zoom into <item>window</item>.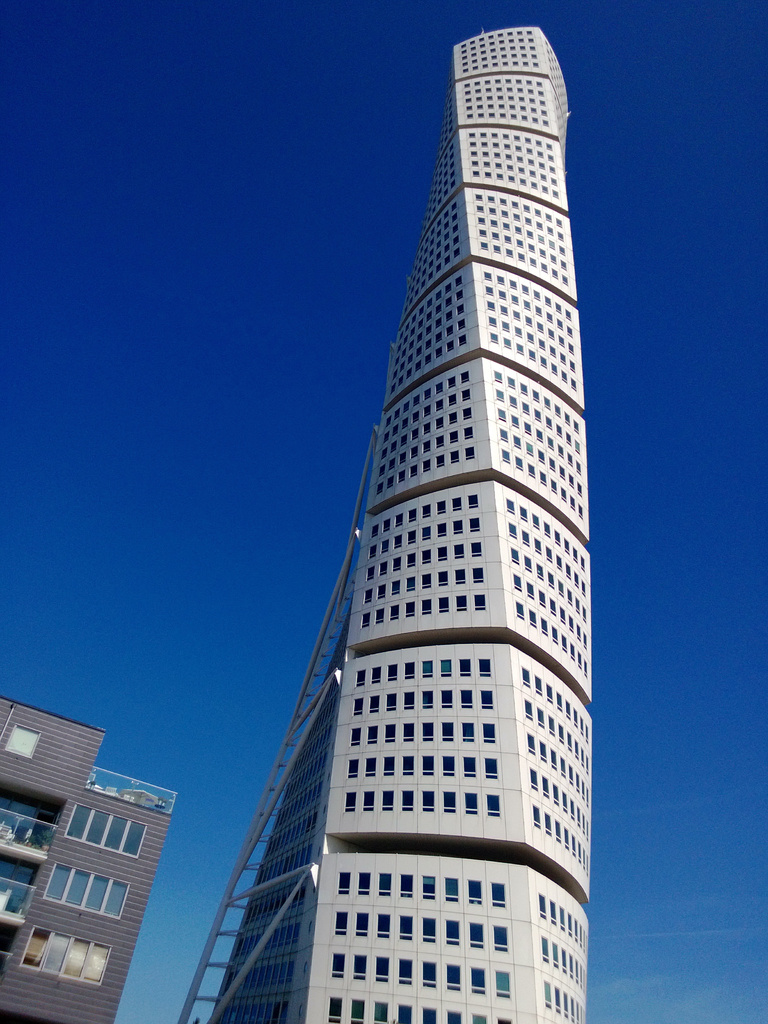
Zoom target: rect(440, 790, 459, 819).
